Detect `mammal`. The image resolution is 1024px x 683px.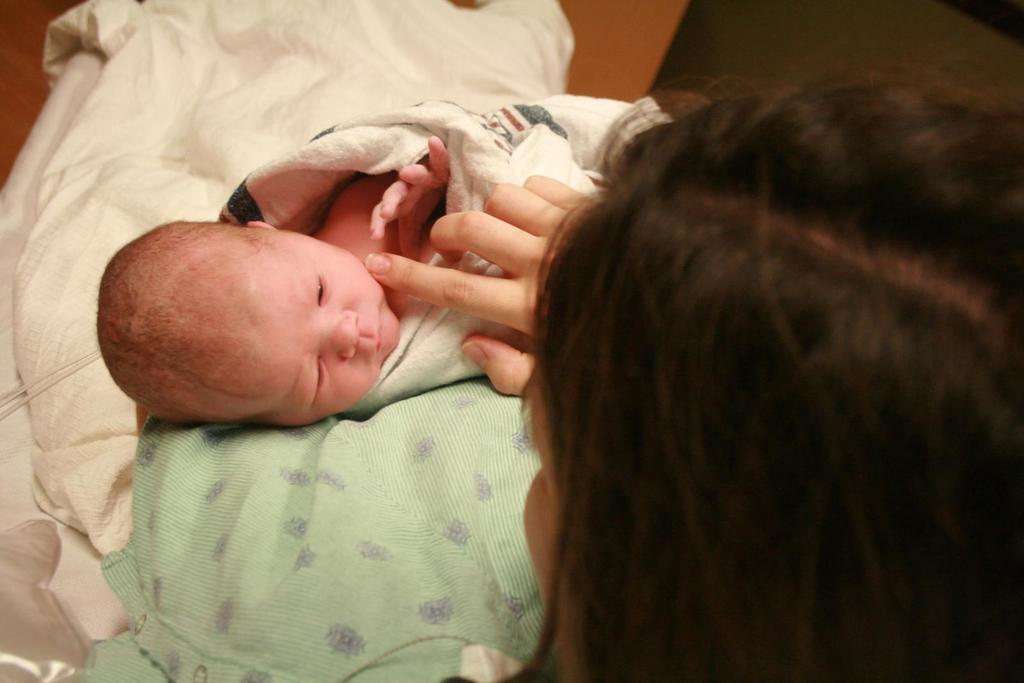
{"x1": 360, "y1": 63, "x2": 1023, "y2": 682}.
